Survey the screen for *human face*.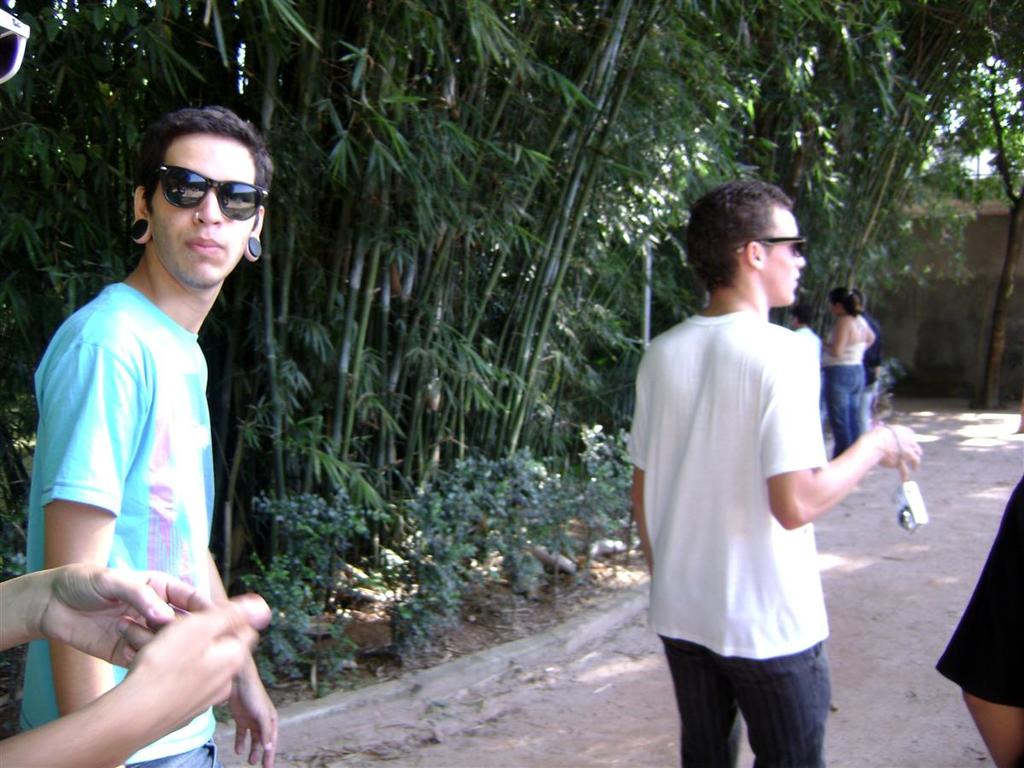
Survey found: region(764, 212, 808, 306).
